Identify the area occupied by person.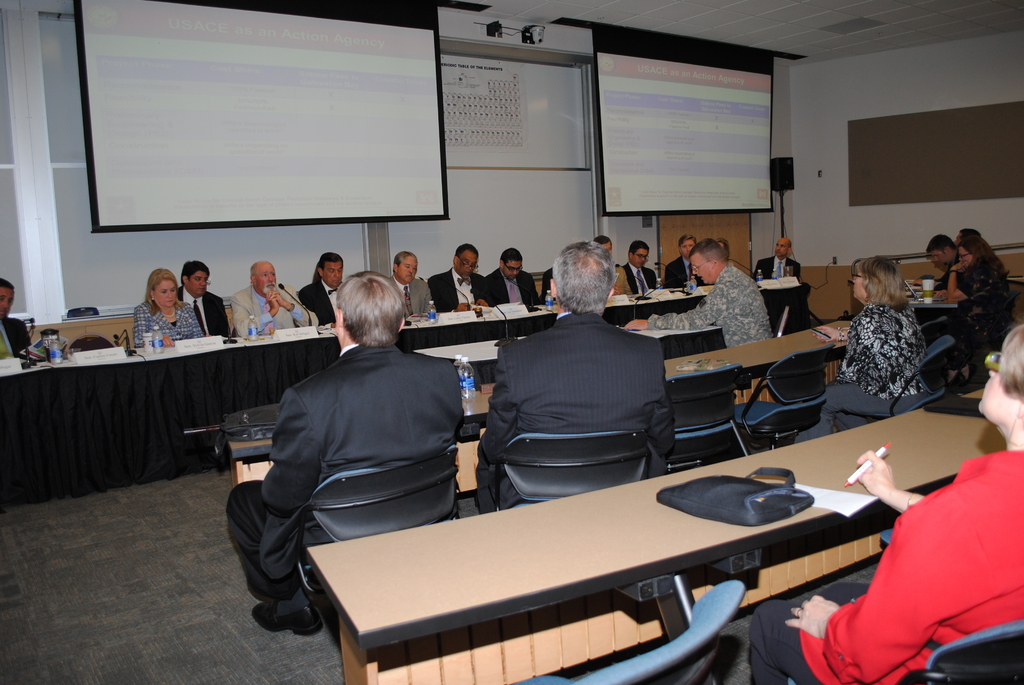
Area: [810,256,931,440].
